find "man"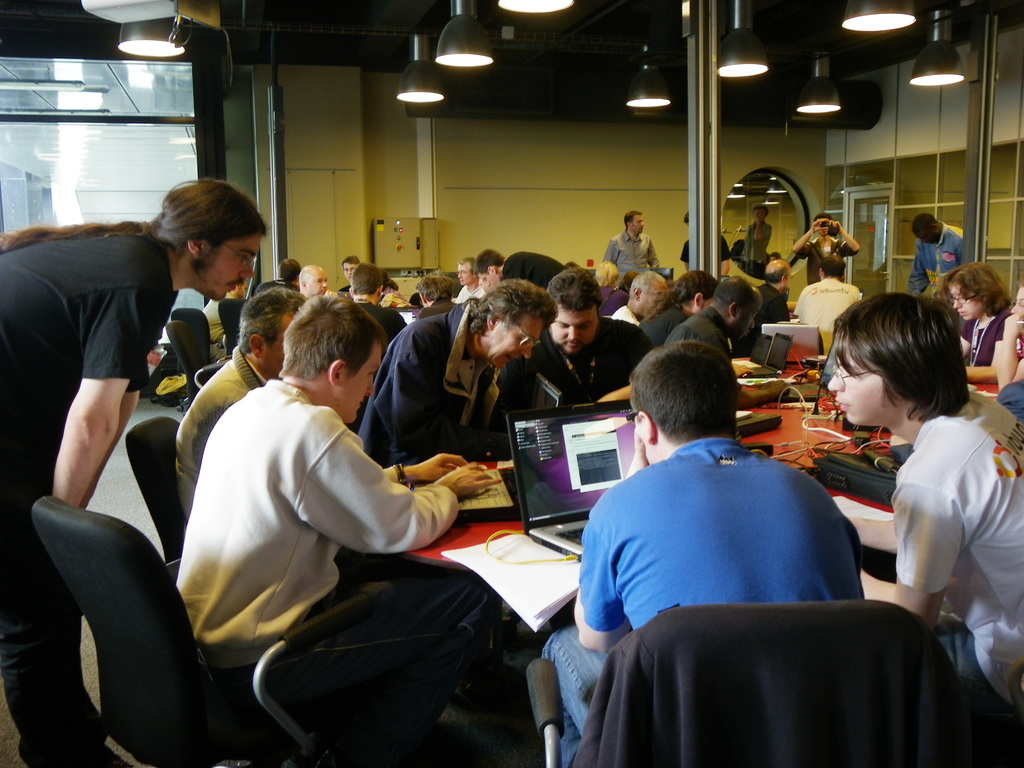
left=604, top=207, right=664, bottom=274
